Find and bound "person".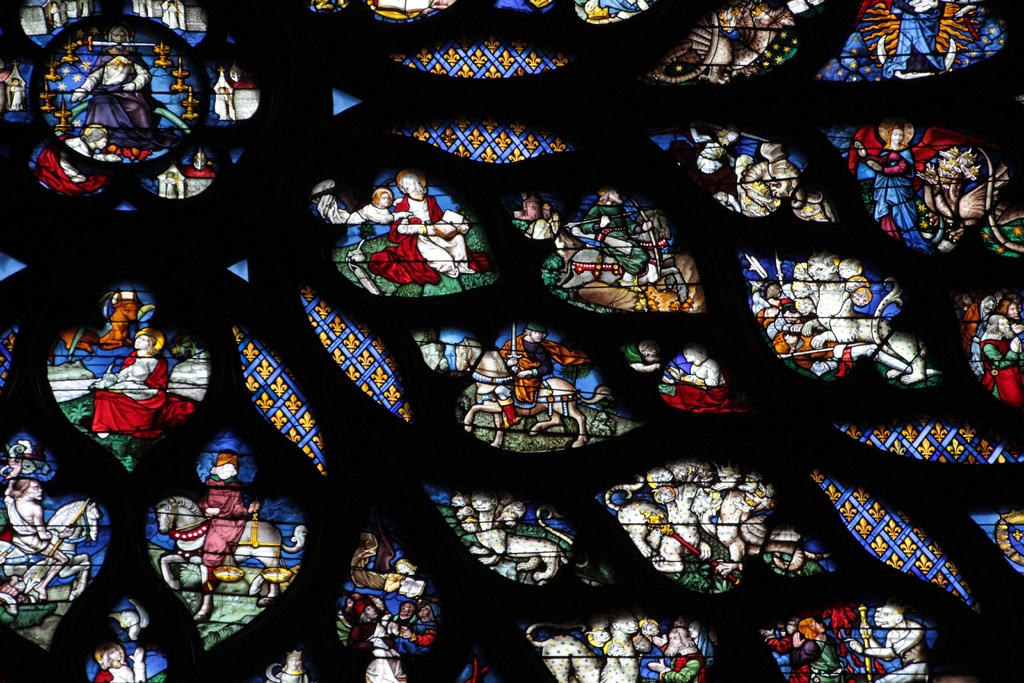
Bound: [x1=99, y1=330, x2=164, y2=397].
